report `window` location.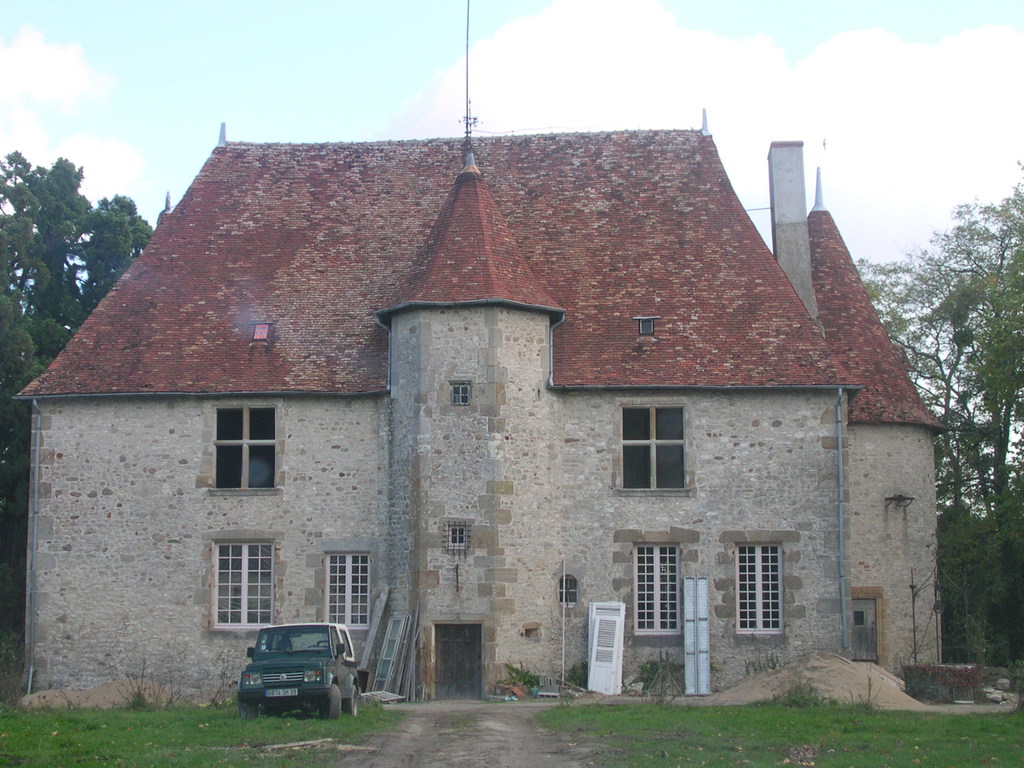
Report: bbox=(211, 538, 278, 632).
